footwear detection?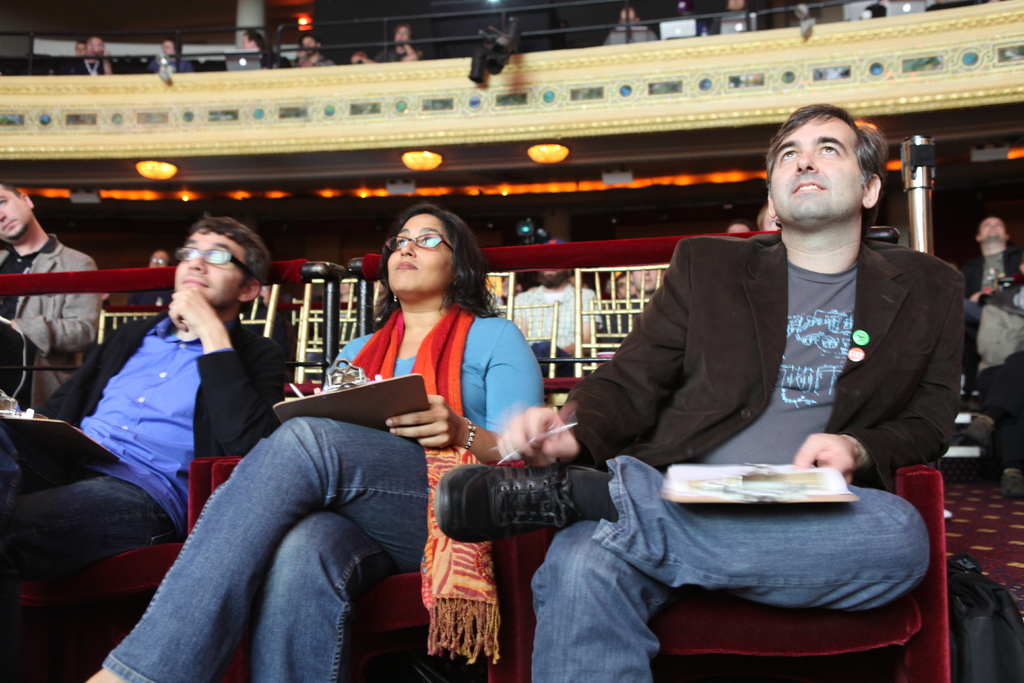
x1=998, y1=462, x2=1023, y2=498
